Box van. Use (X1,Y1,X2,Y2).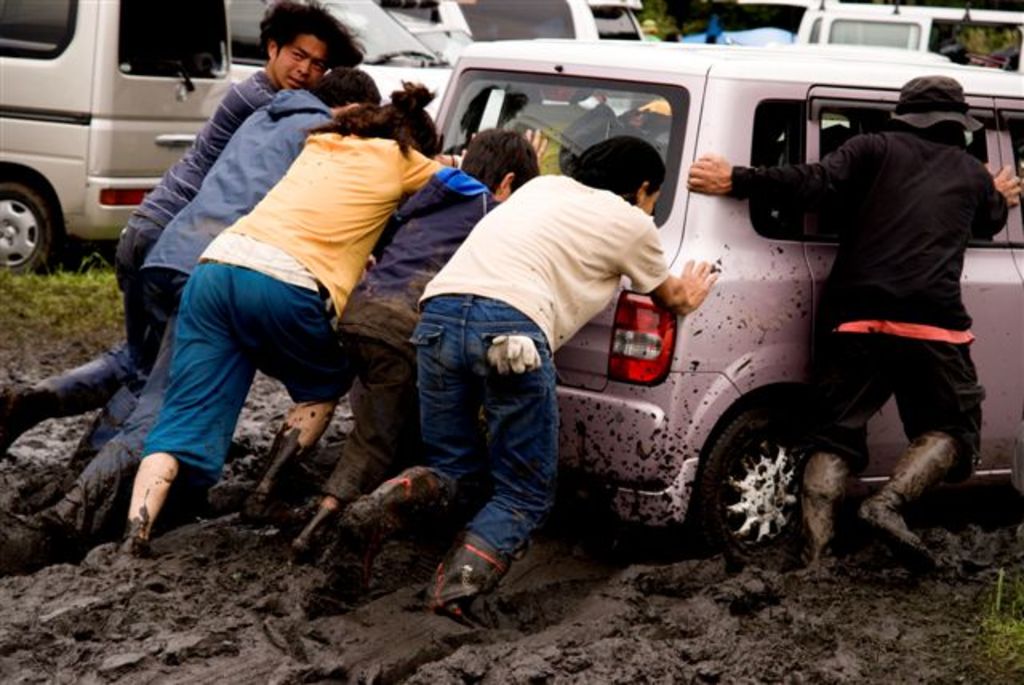
(0,0,240,277).
